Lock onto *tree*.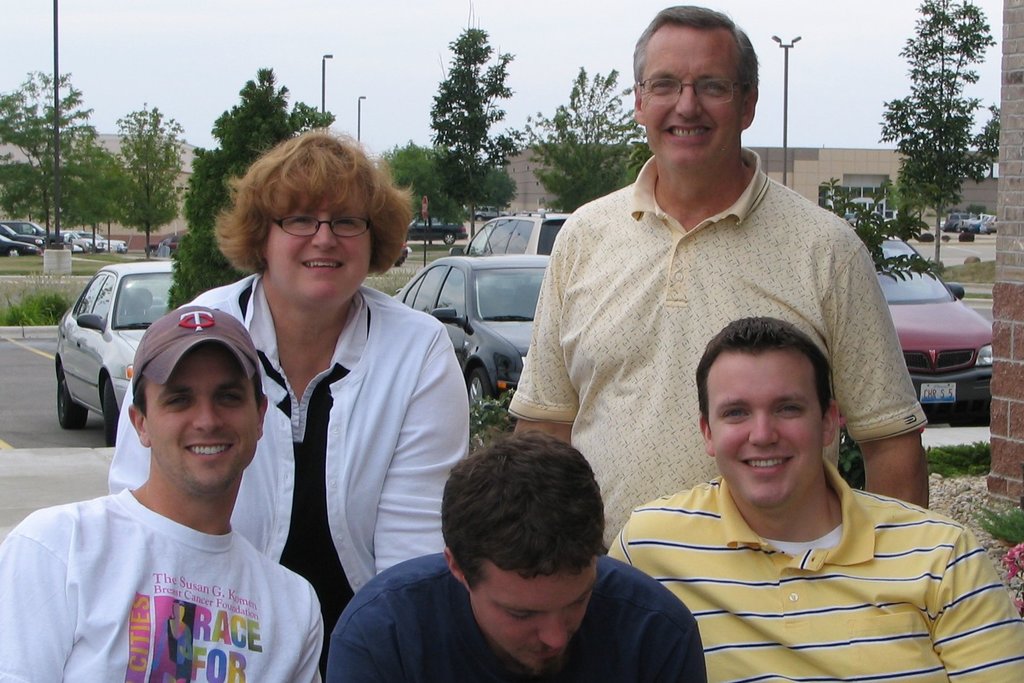
Locked: x1=391 y1=134 x2=527 y2=209.
